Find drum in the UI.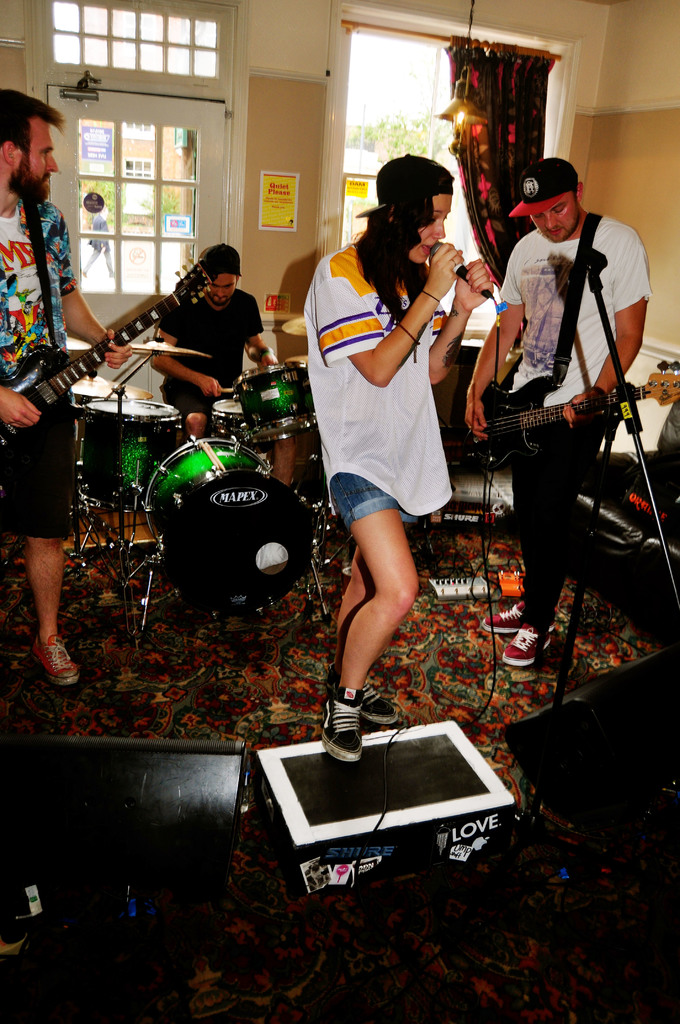
UI element at <region>204, 390, 241, 449</region>.
